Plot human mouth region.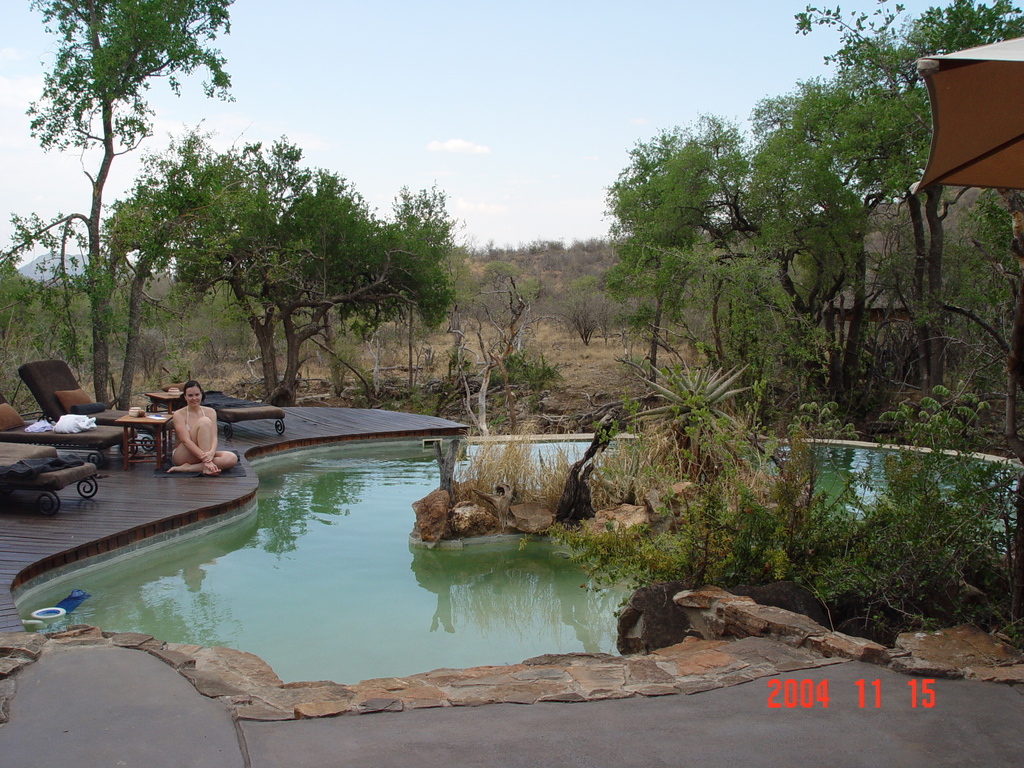
Plotted at [x1=189, y1=397, x2=198, y2=408].
